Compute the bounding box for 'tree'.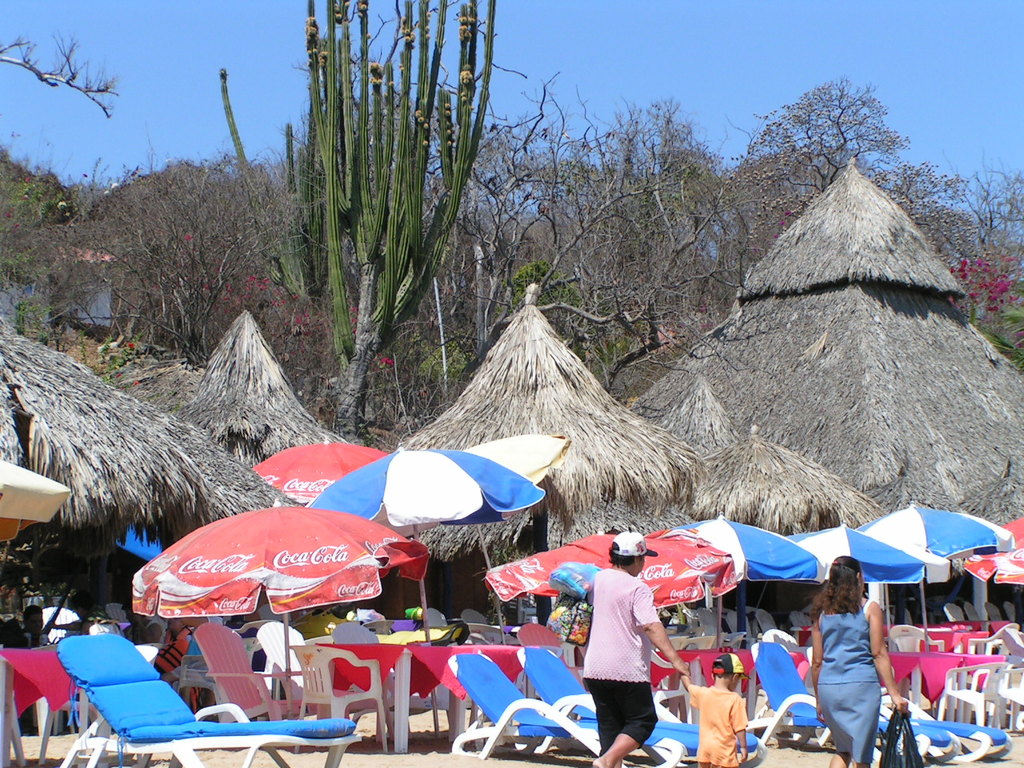
BBox(919, 143, 1023, 330).
